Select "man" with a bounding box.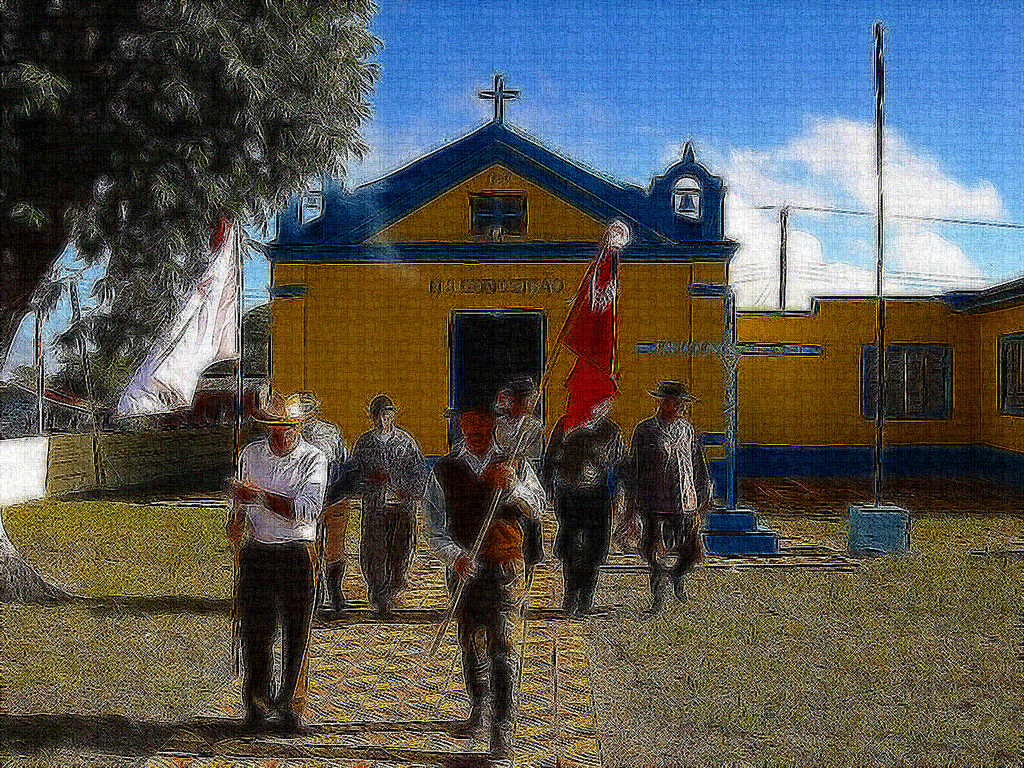
bbox=[634, 386, 714, 610].
